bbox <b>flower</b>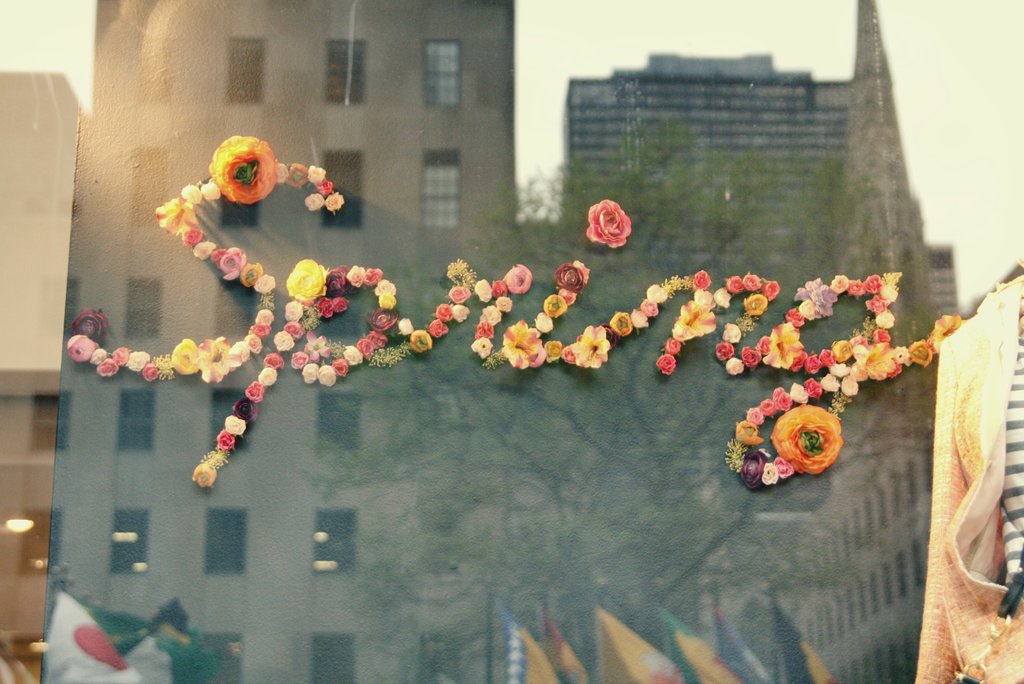
left=865, top=293, right=884, bottom=313
